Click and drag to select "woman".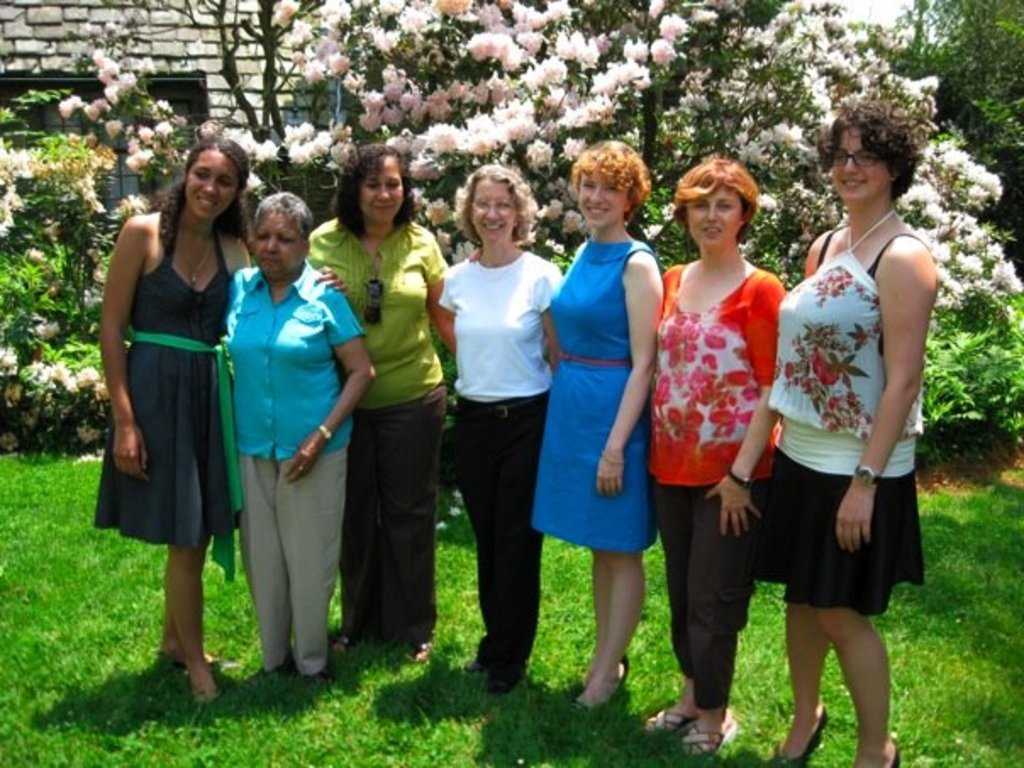
Selection: 222/188/373/717.
